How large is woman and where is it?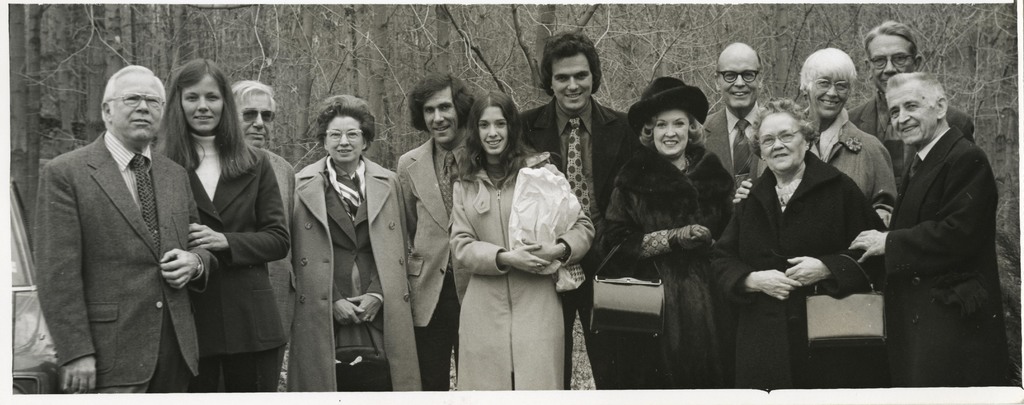
Bounding box: x1=156, y1=60, x2=294, y2=394.
